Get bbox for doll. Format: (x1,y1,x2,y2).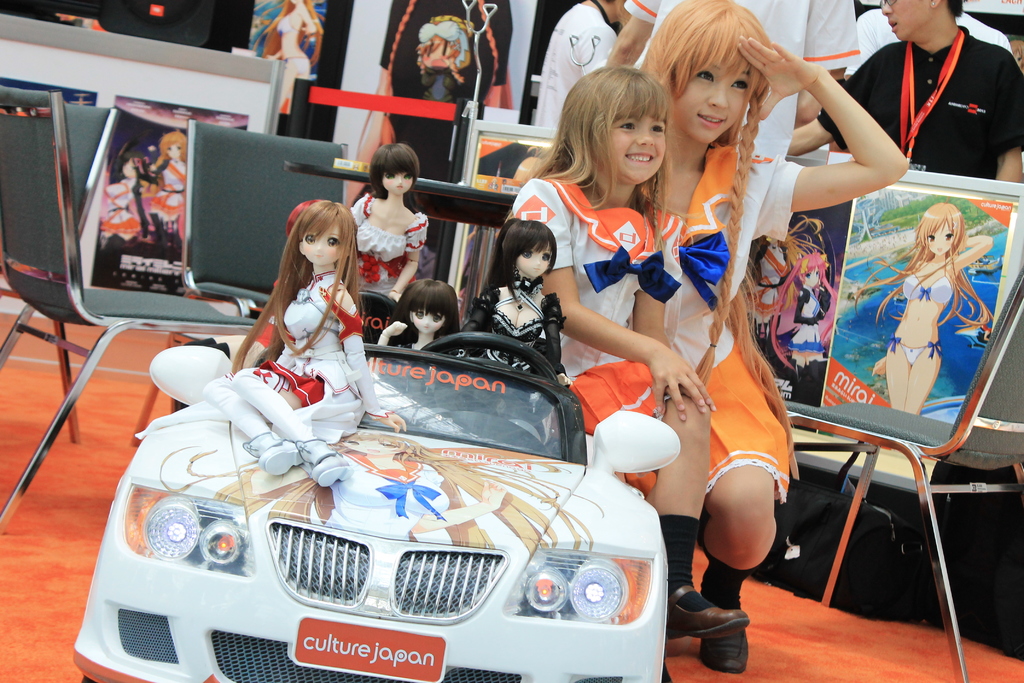
(745,229,799,331).
